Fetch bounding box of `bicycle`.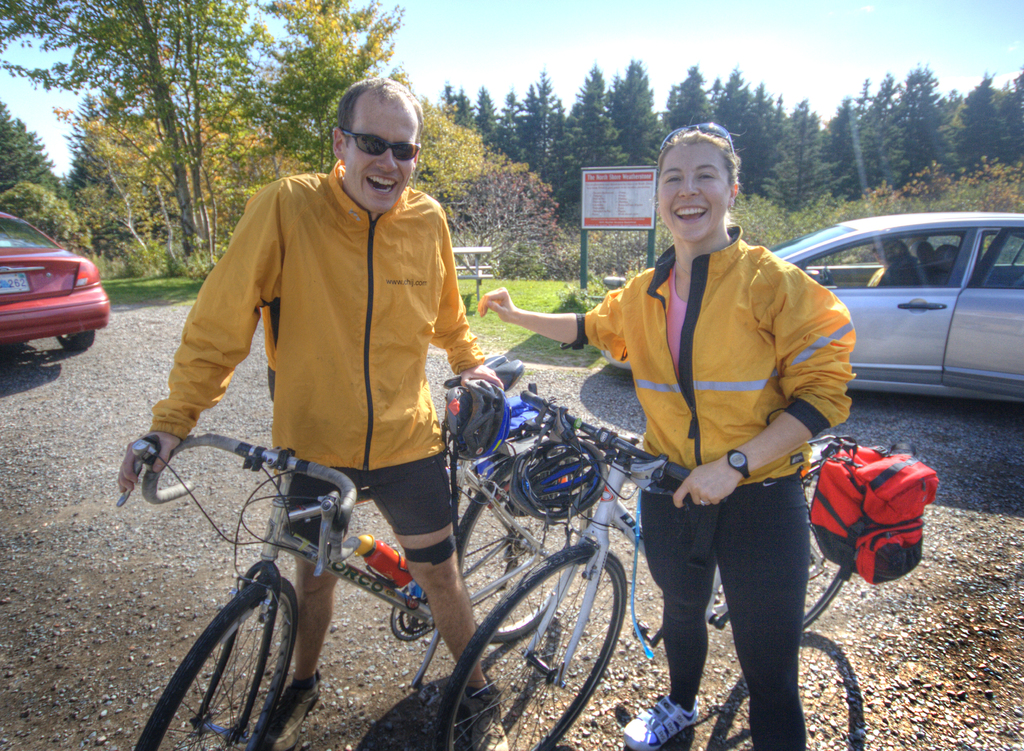
Bbox: bbox(436, 374, 861, 750).
